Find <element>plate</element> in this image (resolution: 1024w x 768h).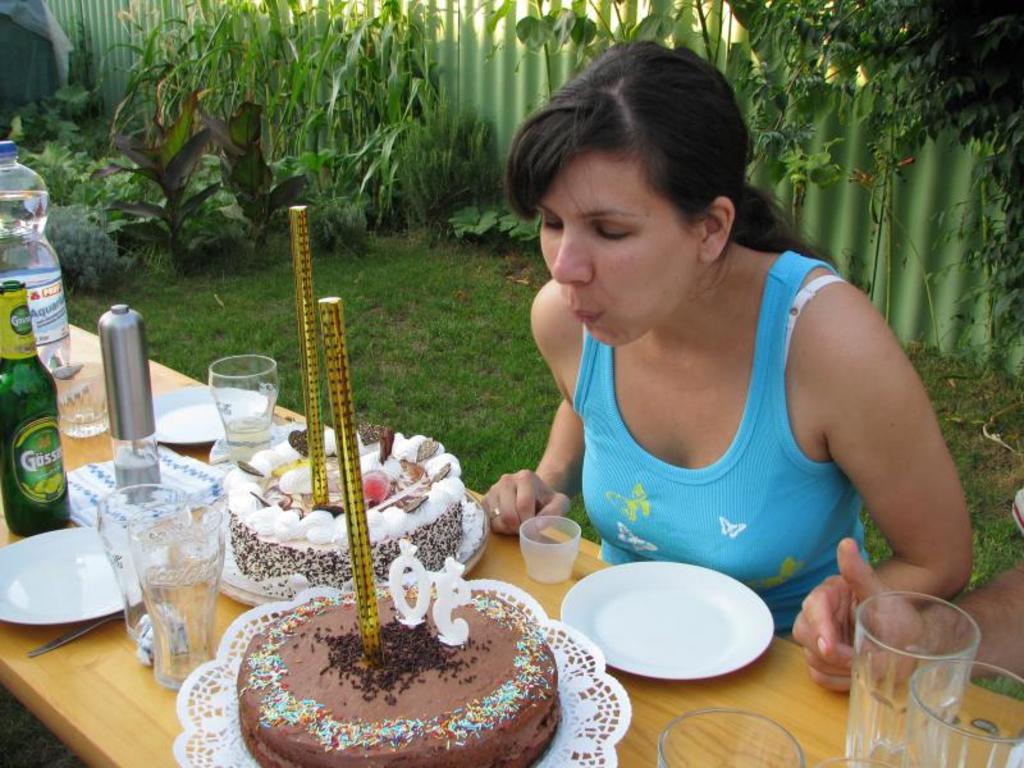
<bbox>558, 563, 782, 681</bbox>.
